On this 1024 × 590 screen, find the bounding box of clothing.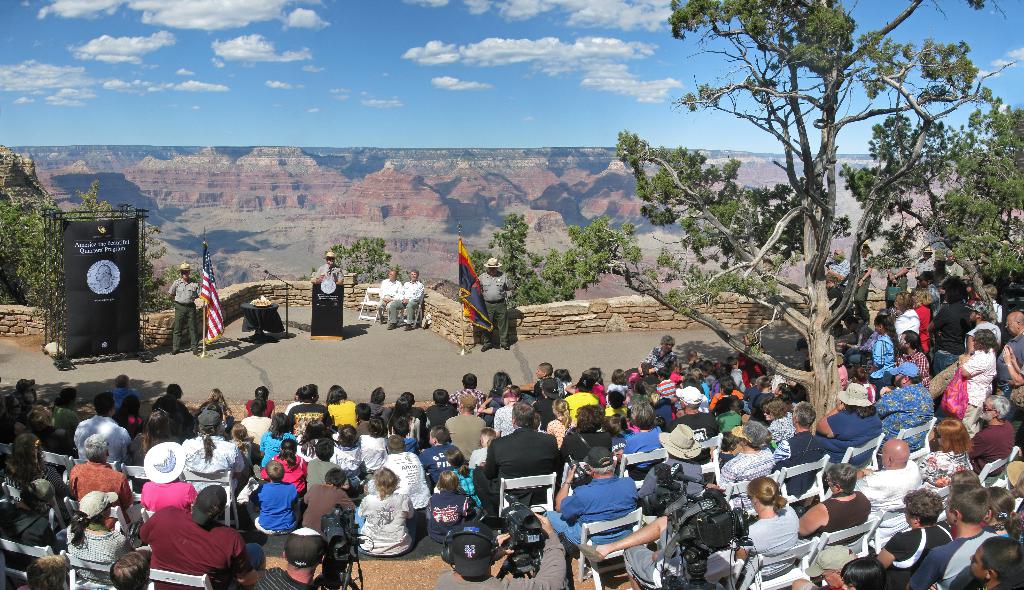
Bounding box: [386, 448, 435, 507].
